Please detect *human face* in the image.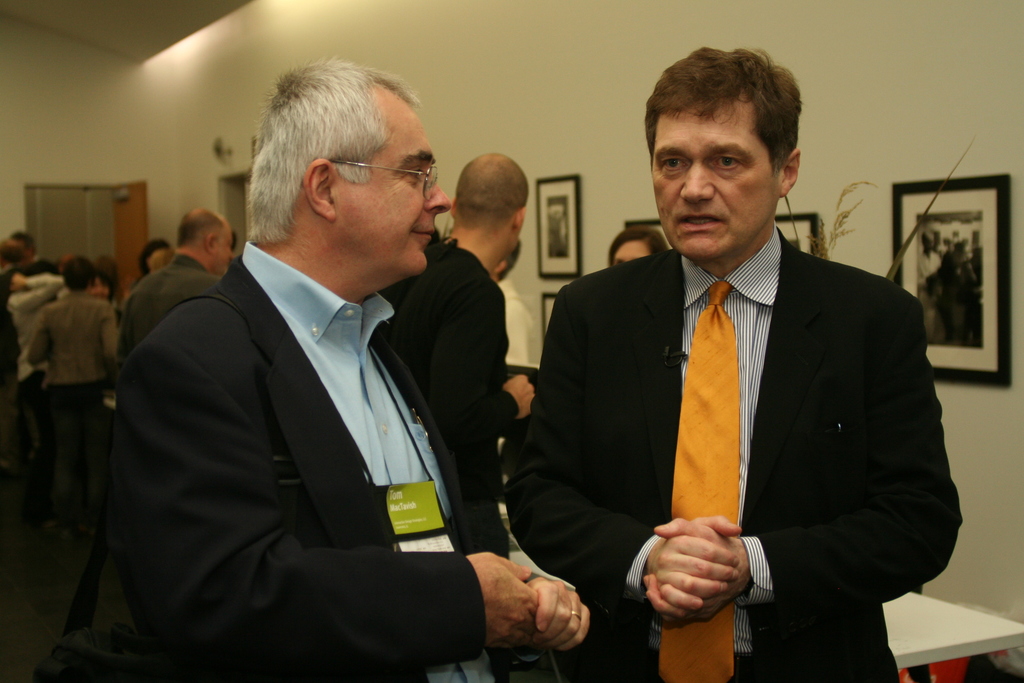
bbox=(210, 227, 236, 278).
